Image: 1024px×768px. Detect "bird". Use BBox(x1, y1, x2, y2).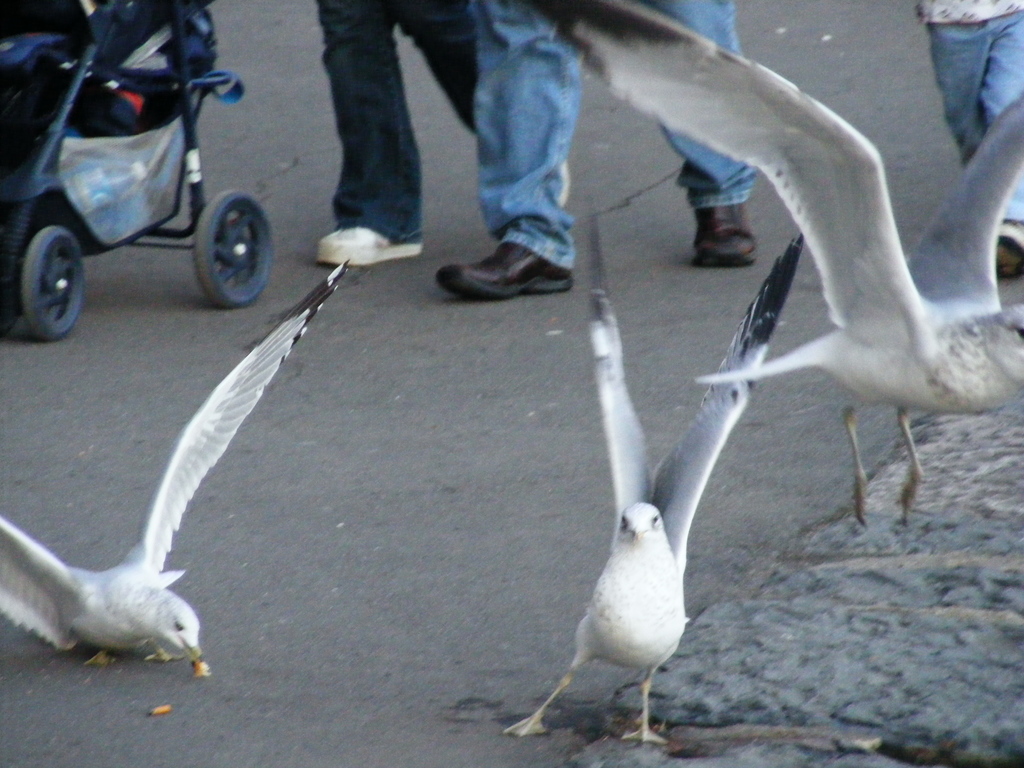
BBox(0, 246, 348, 671).
